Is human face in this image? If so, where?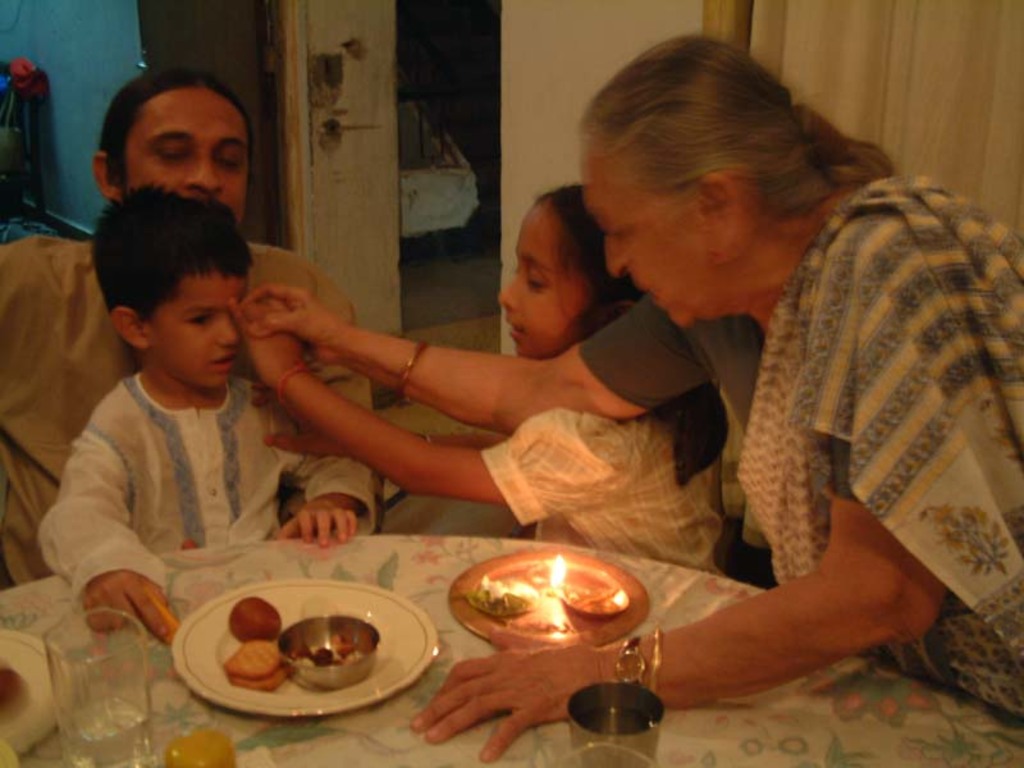
Yes, at crop(143, 268, 248, 392).
